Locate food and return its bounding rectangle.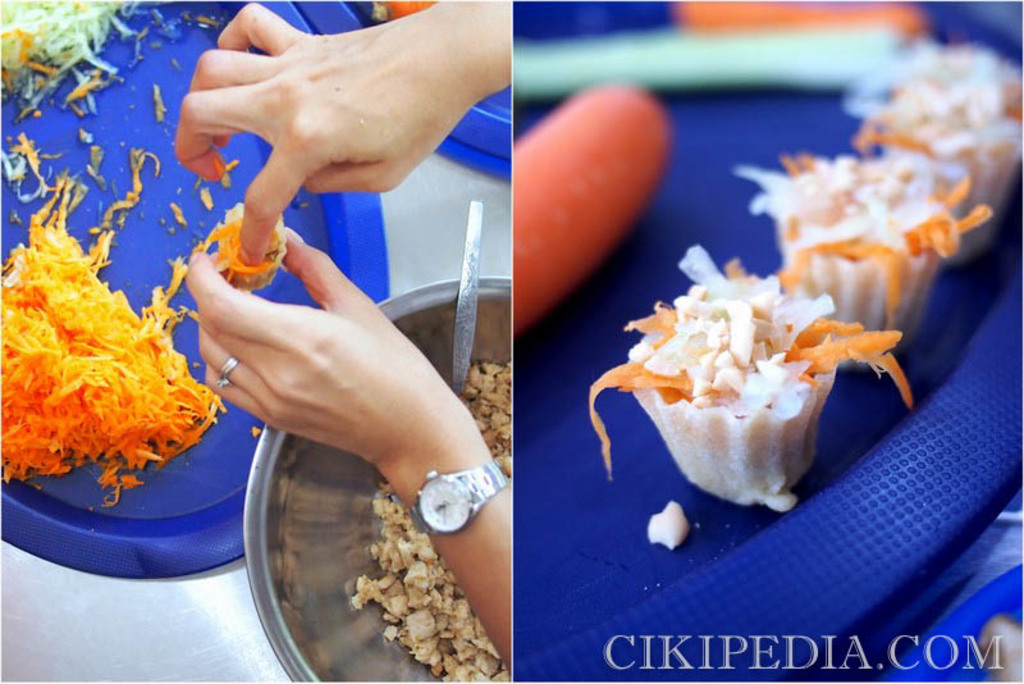
box=[840, 40, 1023, 250].
